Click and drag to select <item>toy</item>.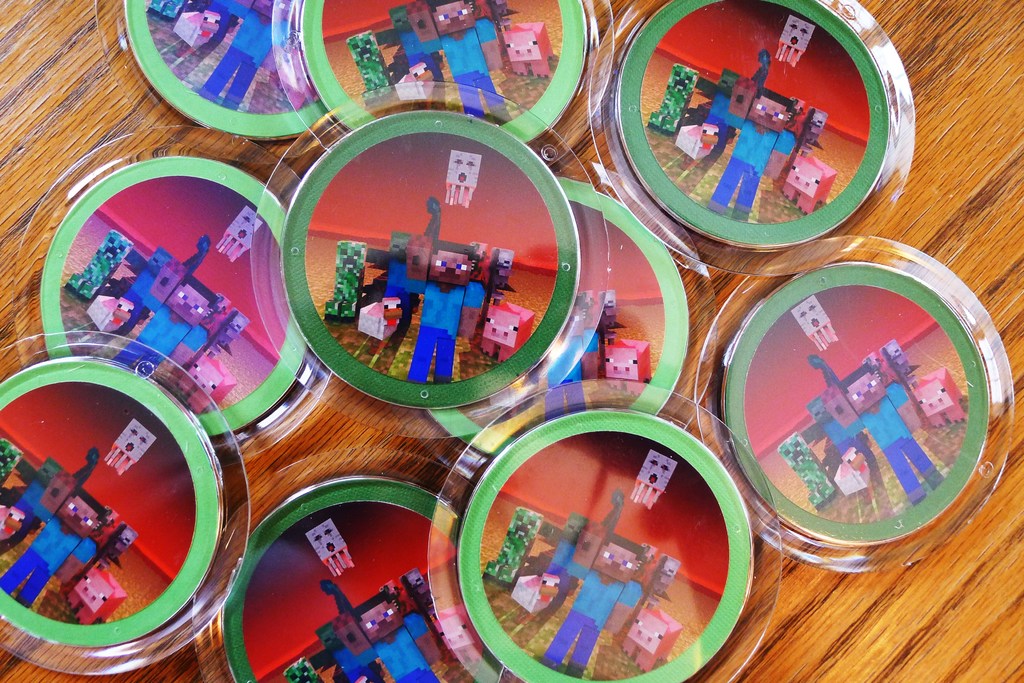
Selection: 153, 0, 230, 61.
